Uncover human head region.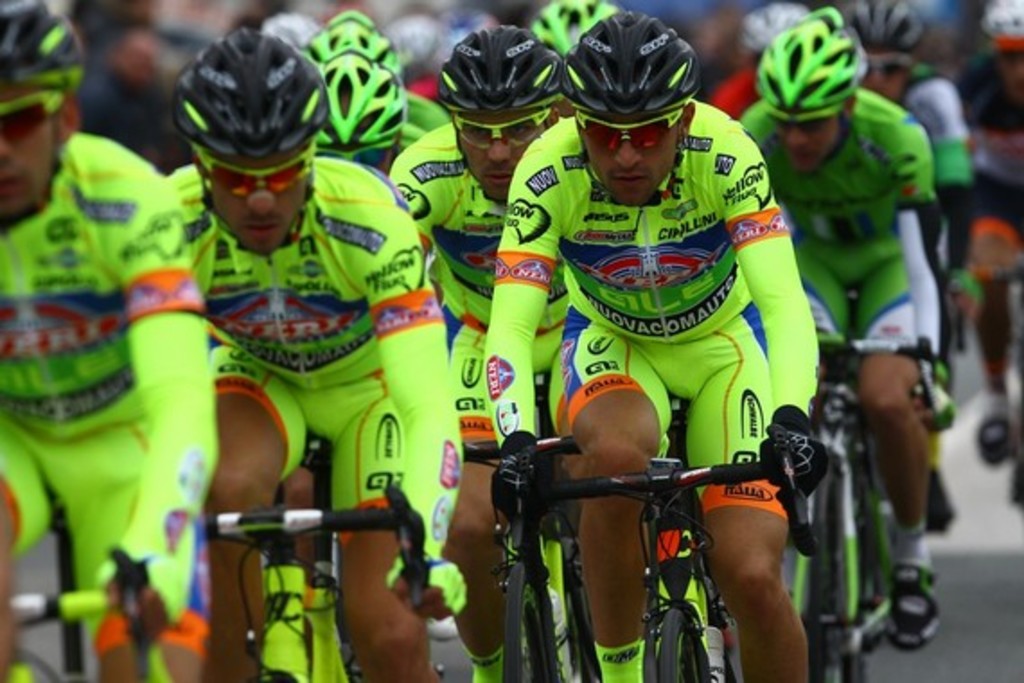
Uncovered: rect(379, 14, 449, 84).
